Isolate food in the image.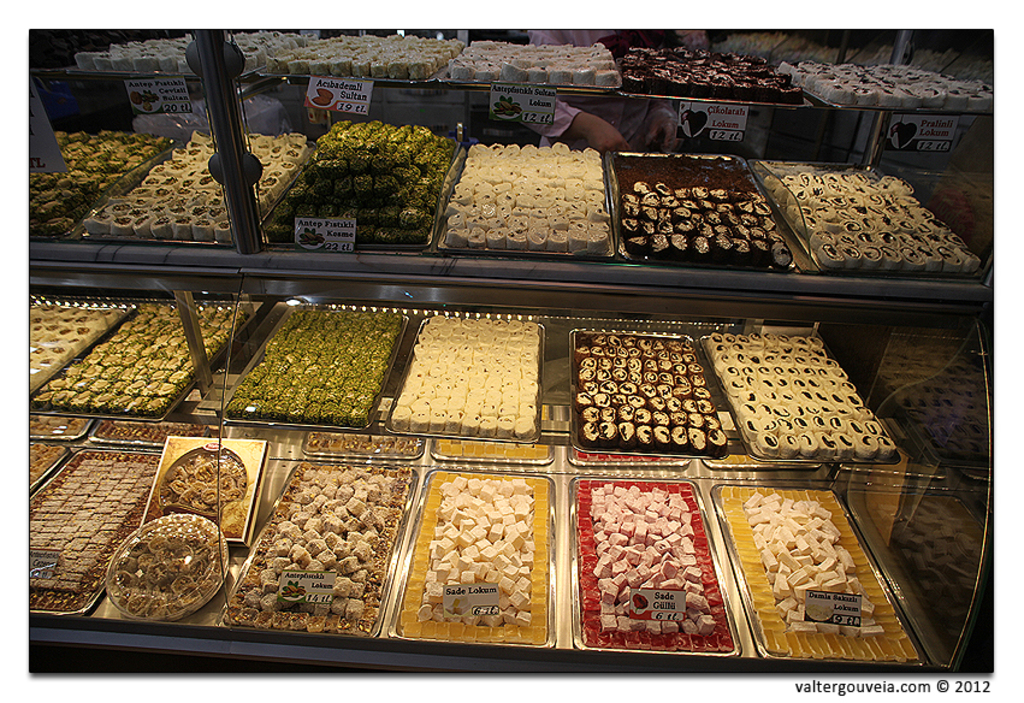
Isolated region: [left=444, top=593, right=474, bottom=619].
